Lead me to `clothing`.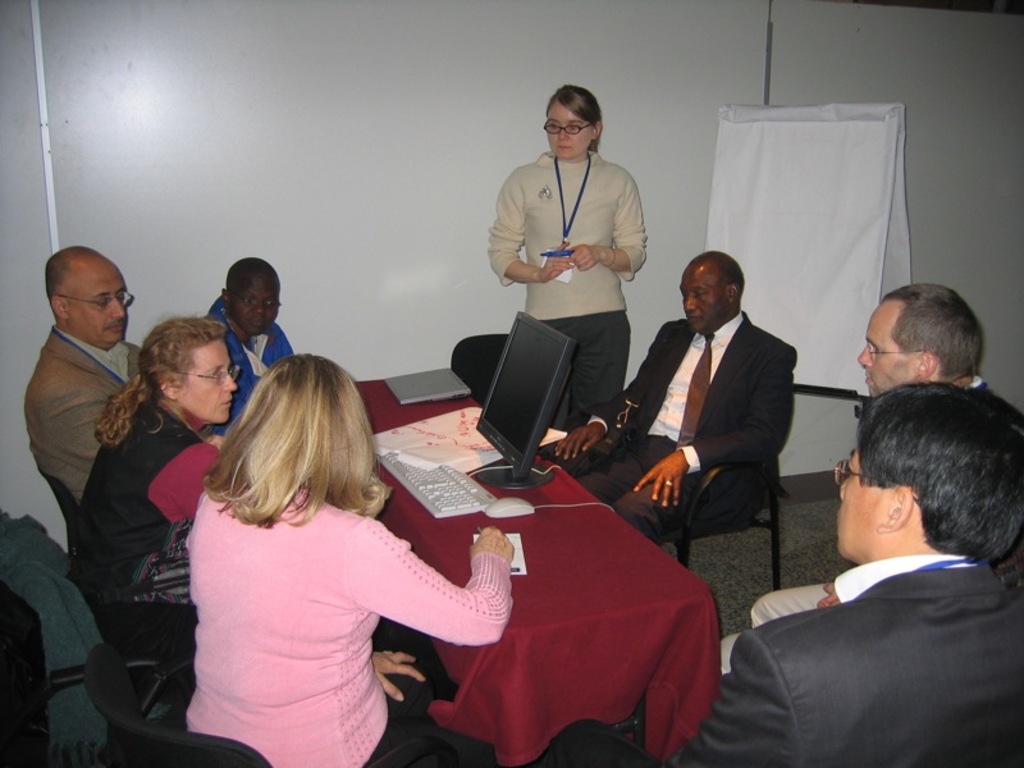
Lead to [211, 297, 296, 438].
